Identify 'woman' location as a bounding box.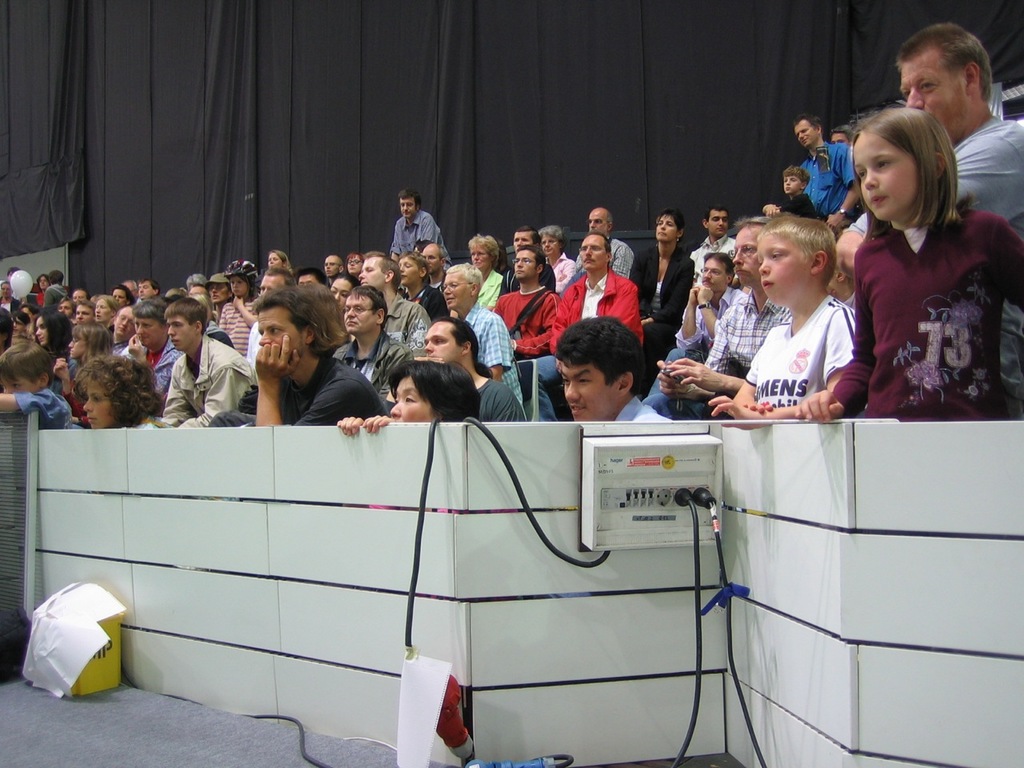
bbox=(269, 250, 302, 275).
